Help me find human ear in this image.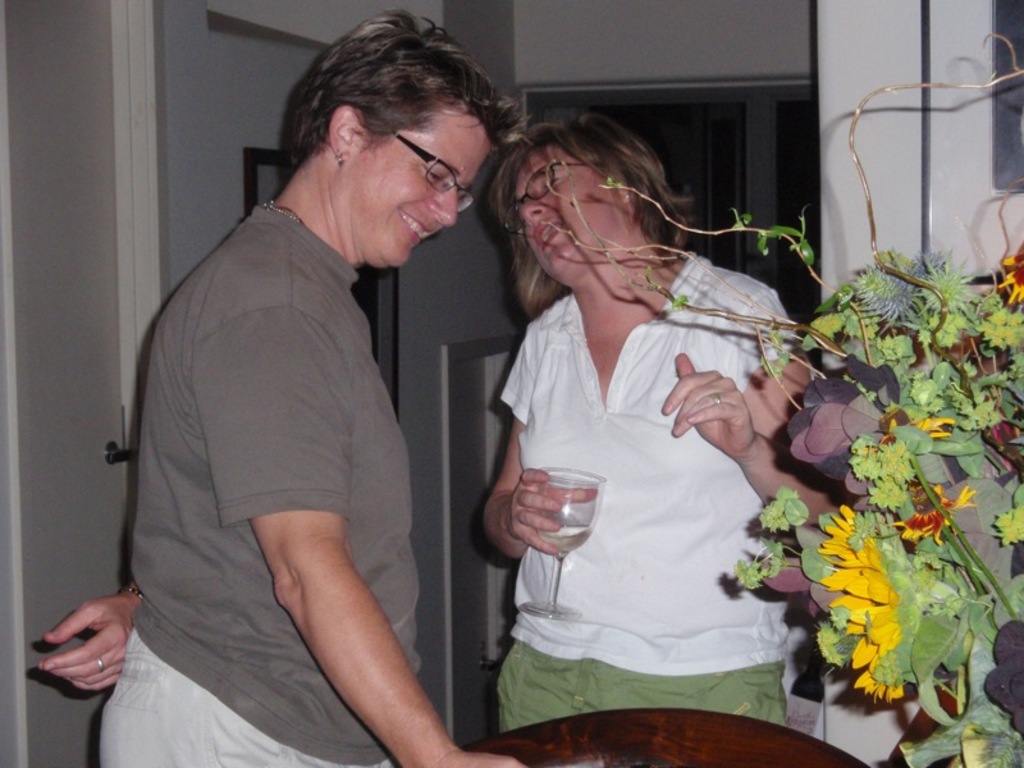
Found it: x1=325, y1=109, x2=367, y2=163.
